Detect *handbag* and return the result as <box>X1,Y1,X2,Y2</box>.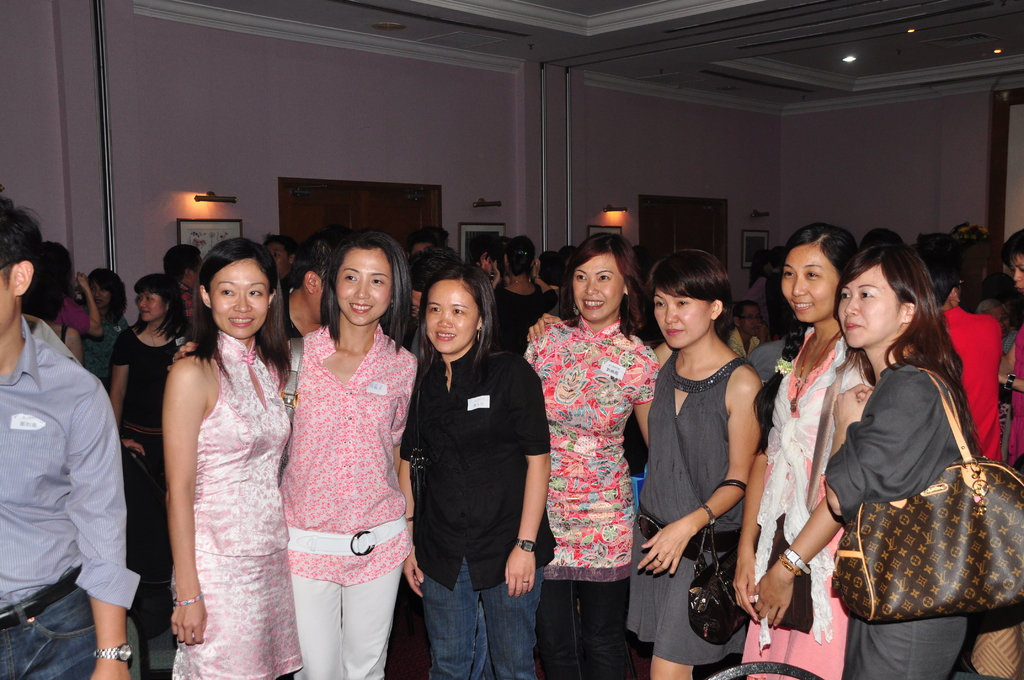
<box>687,483,757,646</box>.
